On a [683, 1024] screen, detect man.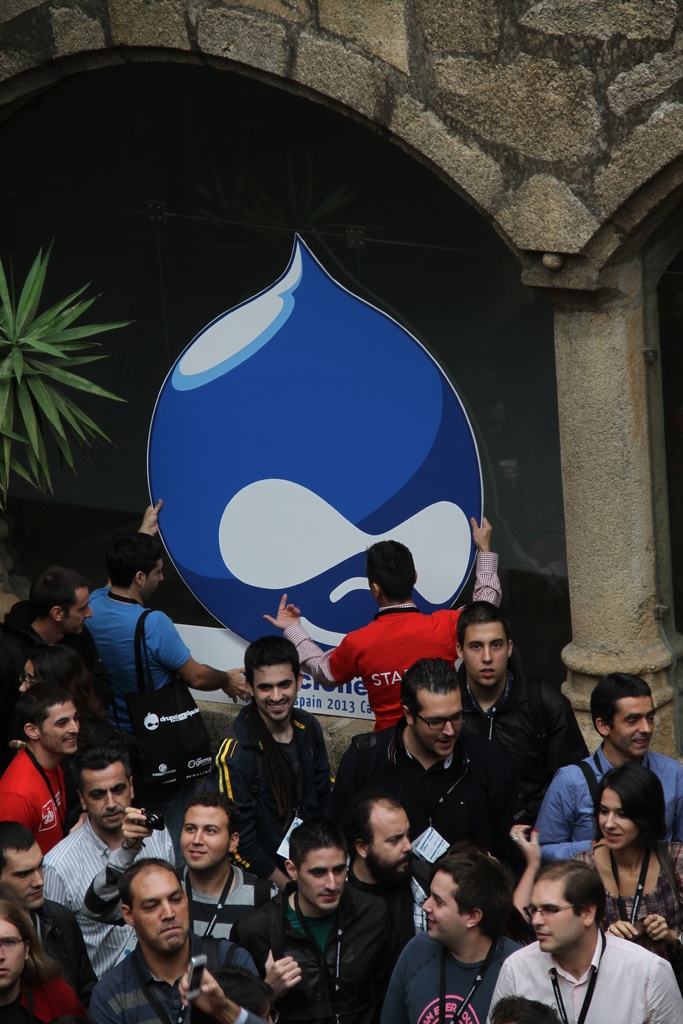
bbox=[332, 657, 516, 847].
